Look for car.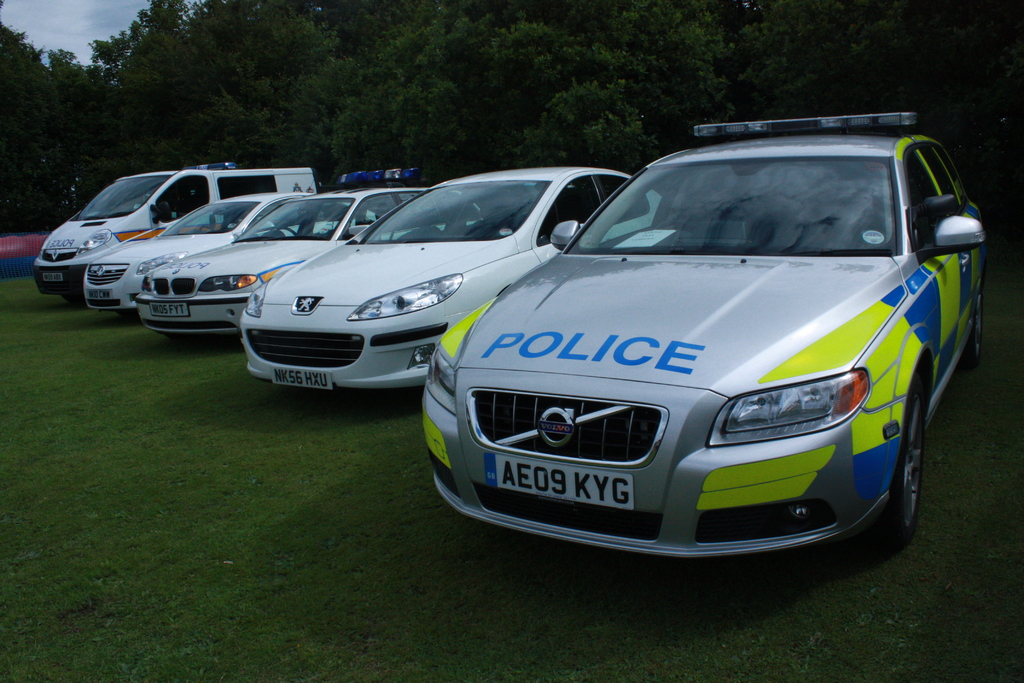
Found: [82, 189, 318, 309].
